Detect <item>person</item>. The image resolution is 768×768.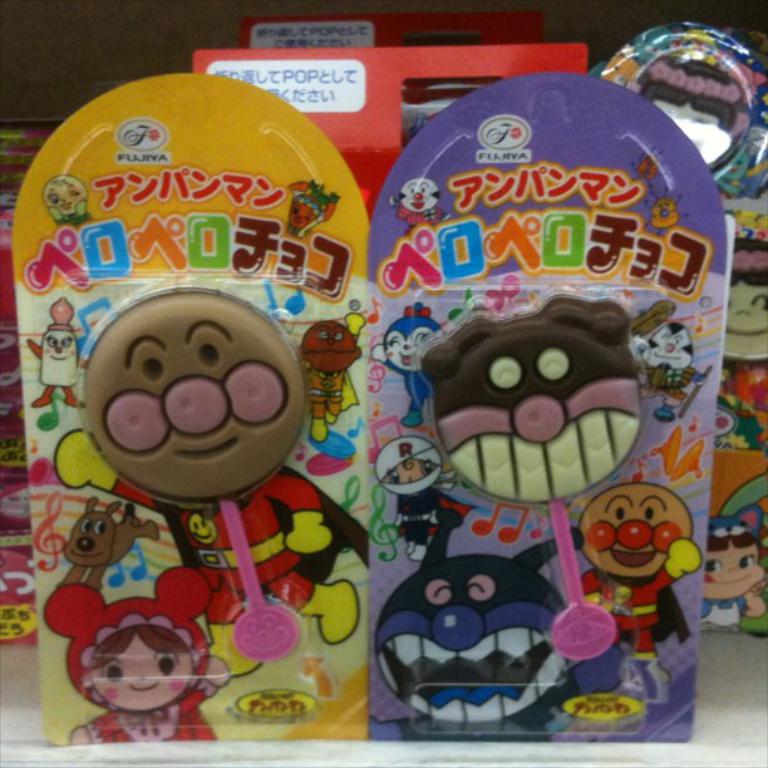
select_region(39, 171, 90, 232).
